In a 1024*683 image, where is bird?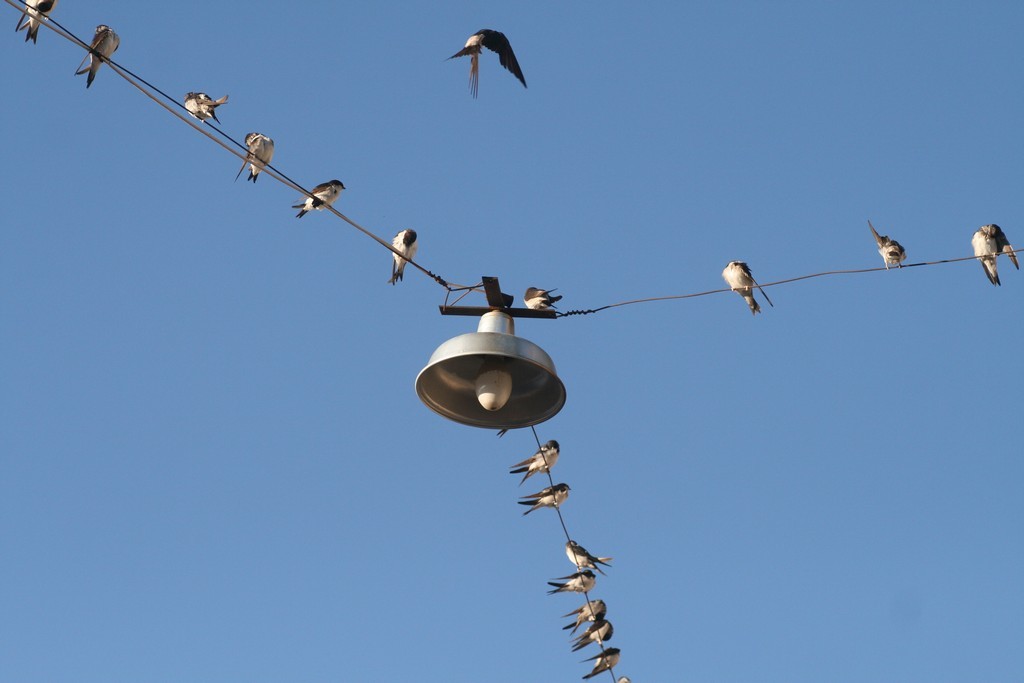
x1=69, y1=20, x2=122, y2=89.
